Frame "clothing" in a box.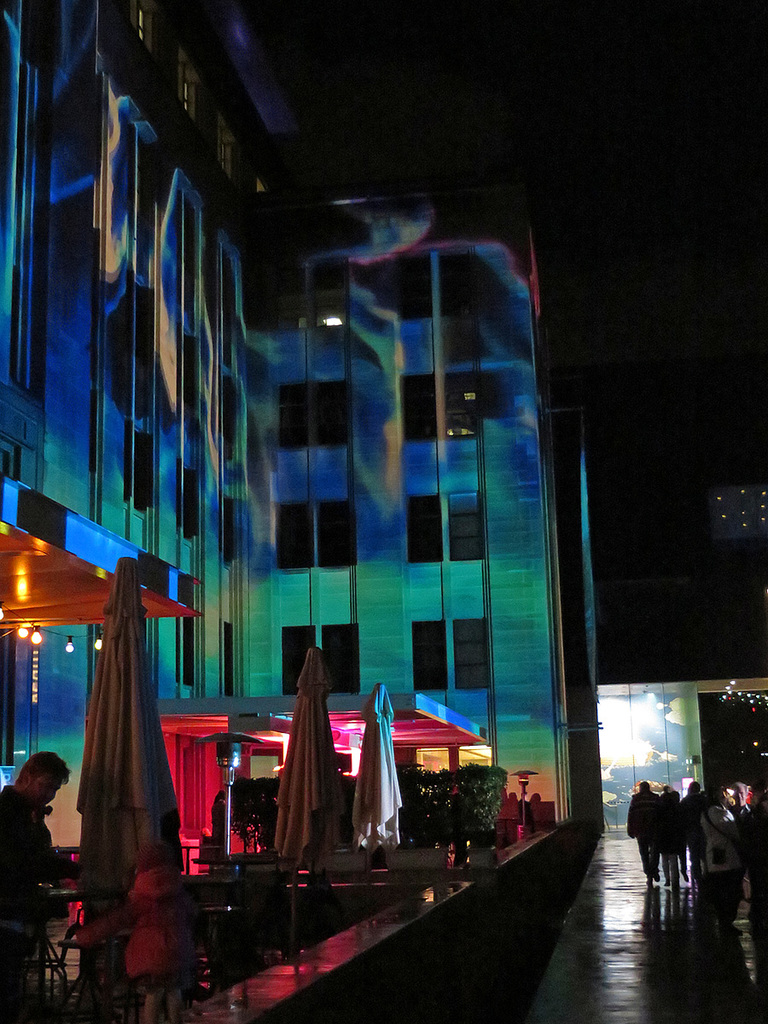
209,799,230,845.
